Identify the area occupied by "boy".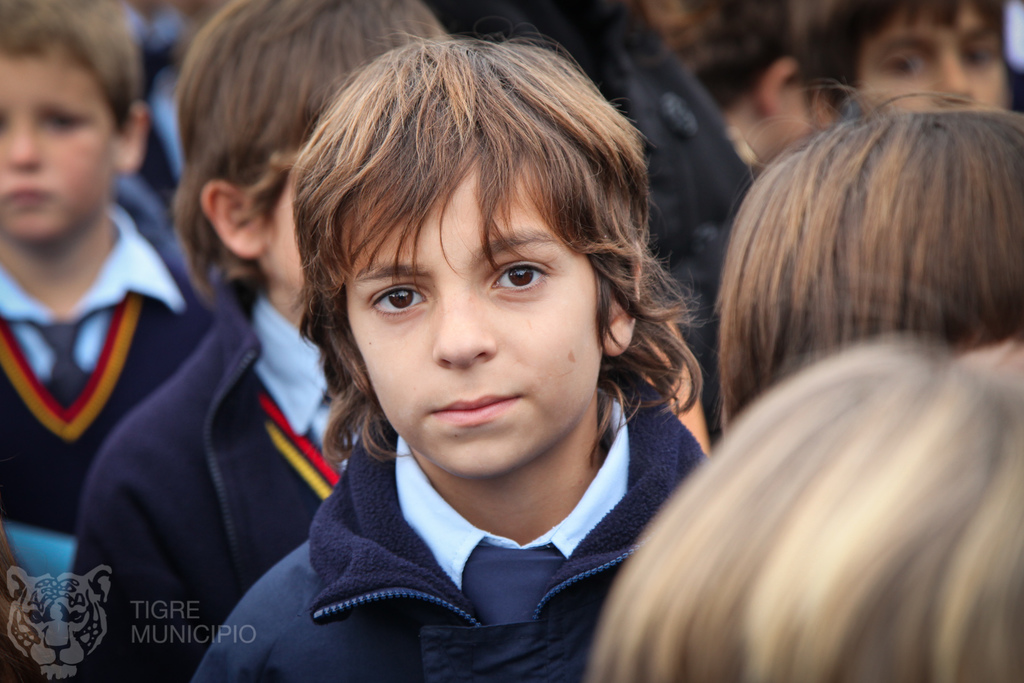
Area: 224,16,749,679.
